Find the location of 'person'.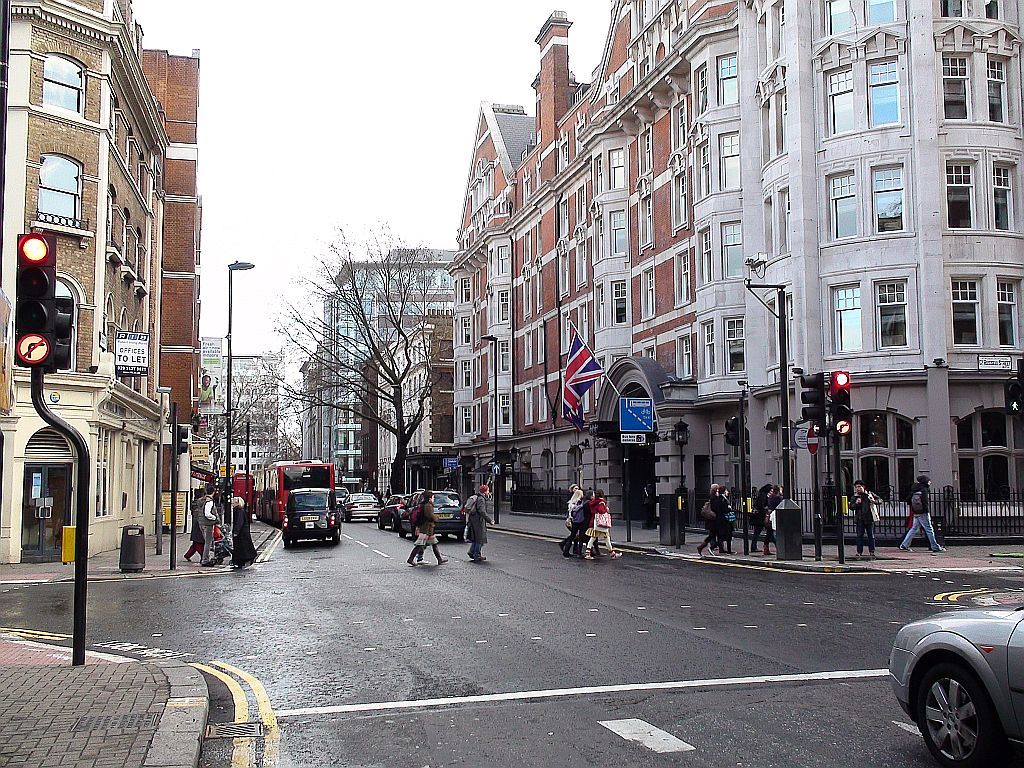
Location: box=[753, 486, 772, 552].
